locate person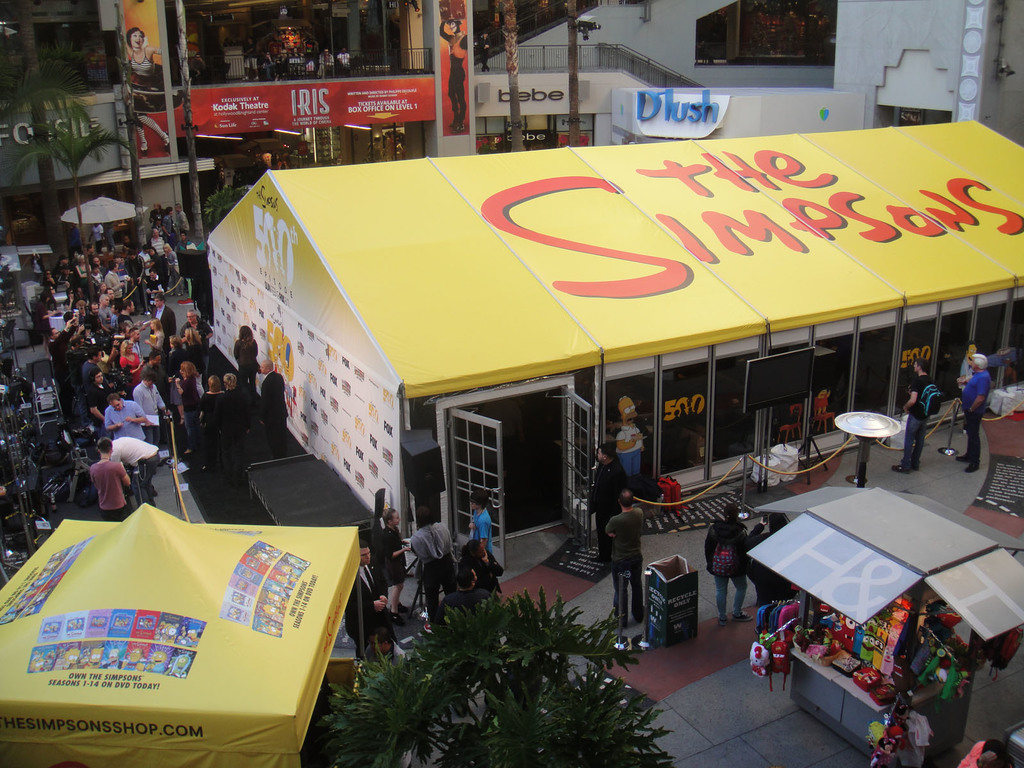
(440, 564, 494, 623)
